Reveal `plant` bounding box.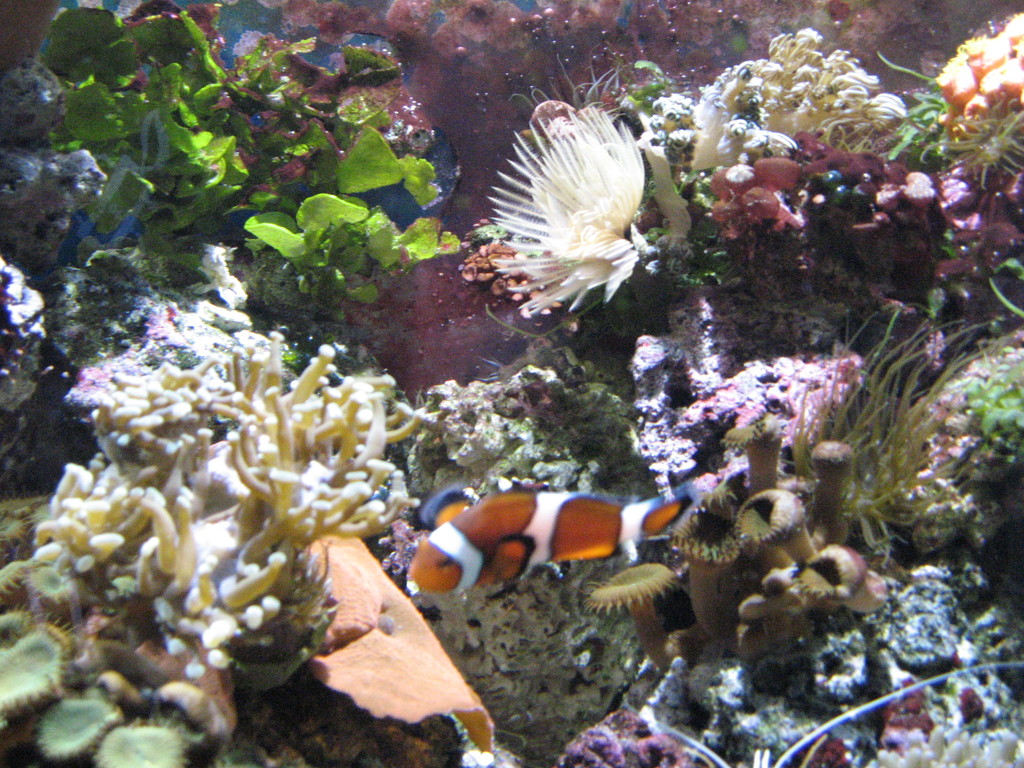
Revealed: (x1=40, y1=3, x2=460, y2=300).
